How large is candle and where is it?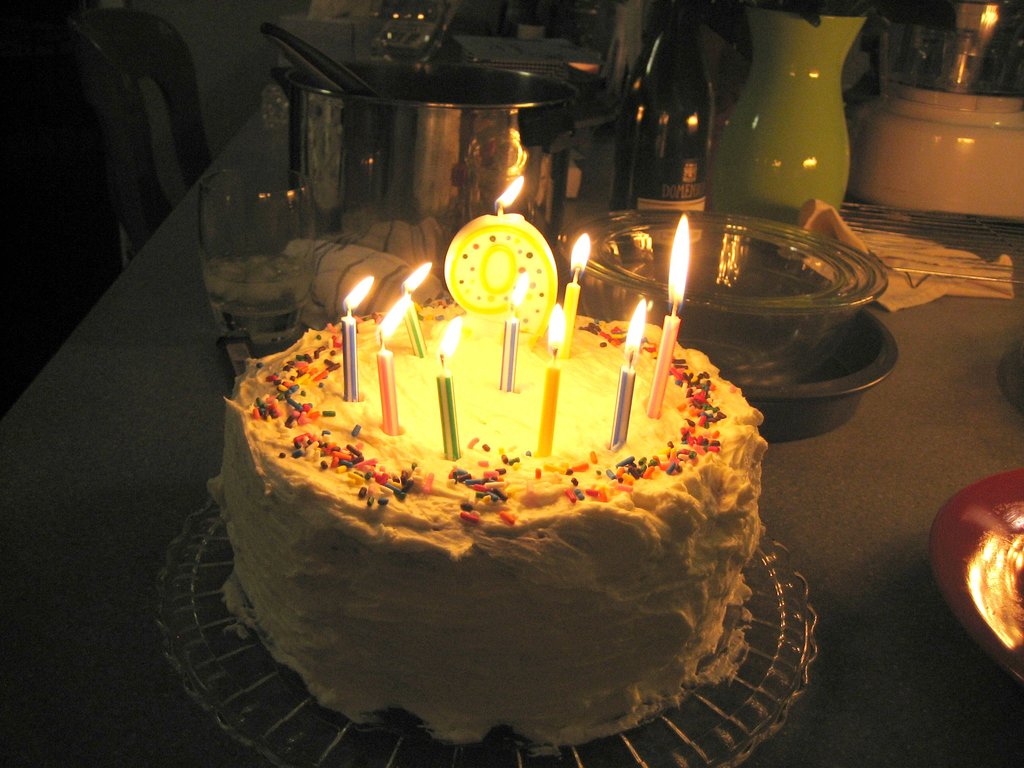
Bounding box: 535,311,560,458.
